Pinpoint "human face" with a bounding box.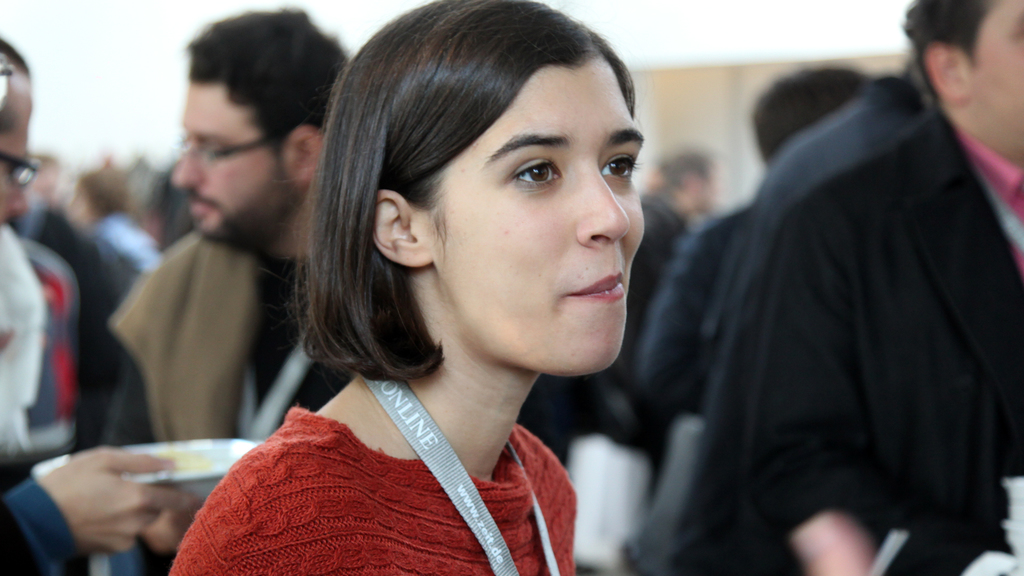
{"x1": 166, "y1": 77, "x2": 296, "y2": 236}.
